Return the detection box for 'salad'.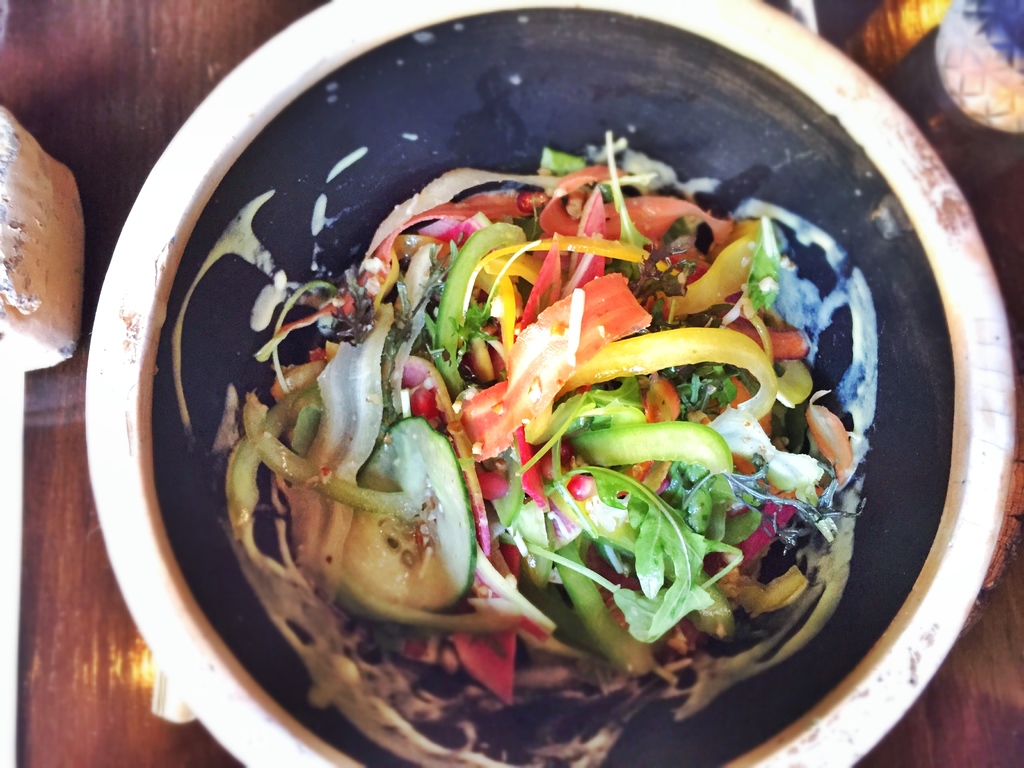
225, 145, 856, 723.
